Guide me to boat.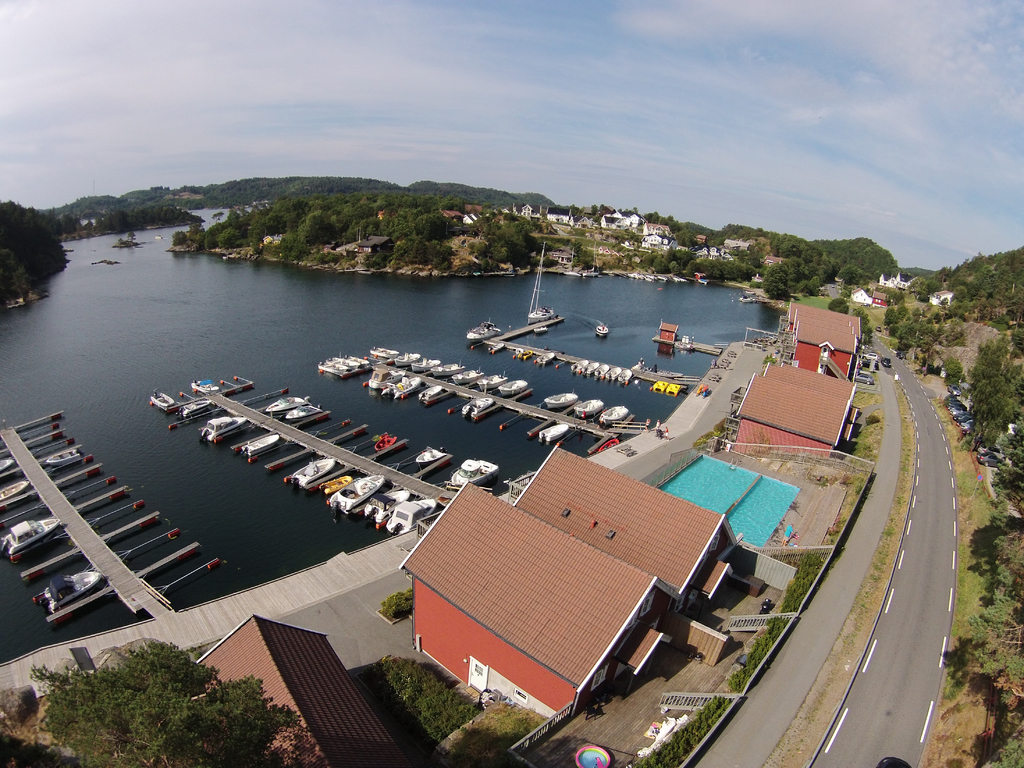
Guidance: {"x1": 616, "y1": 365, "x2": 635, "y2": 383}.
